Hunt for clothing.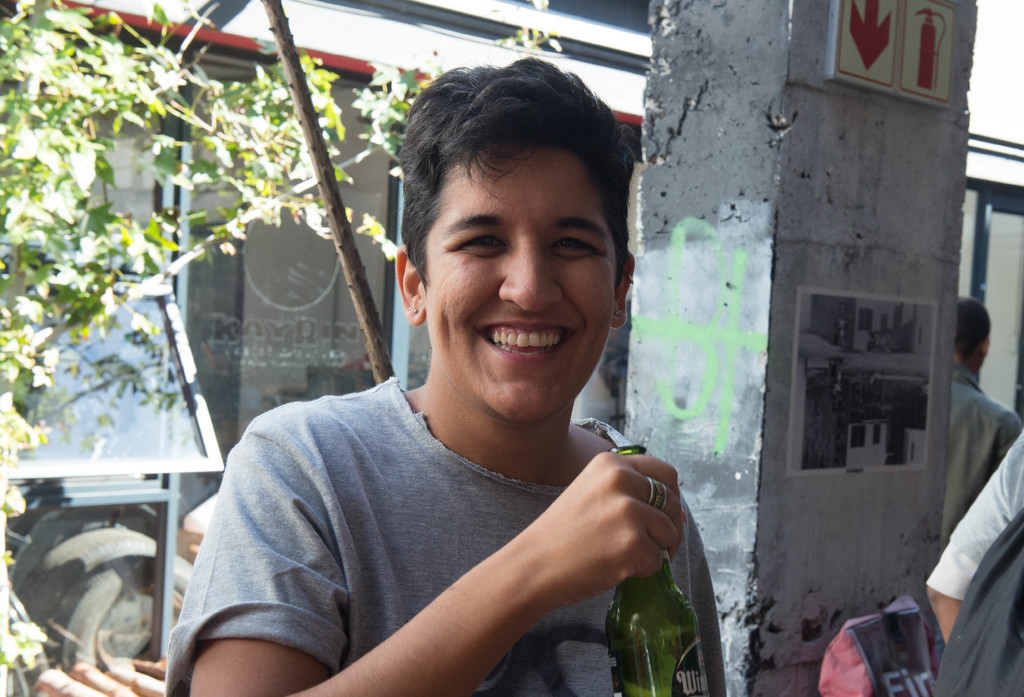
Hunted down at (x1=915, y1=424, x2=1023, y2=608).
